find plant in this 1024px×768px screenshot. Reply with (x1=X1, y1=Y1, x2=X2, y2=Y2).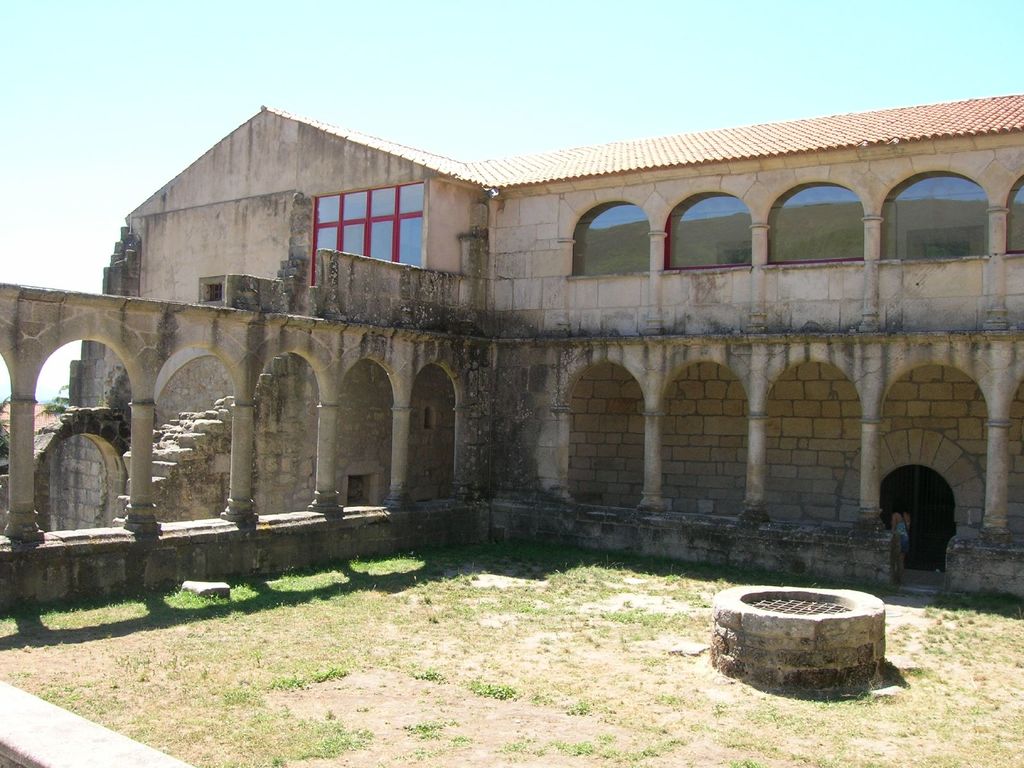
(x1=447, y1=732, x2=474, y2=748).
